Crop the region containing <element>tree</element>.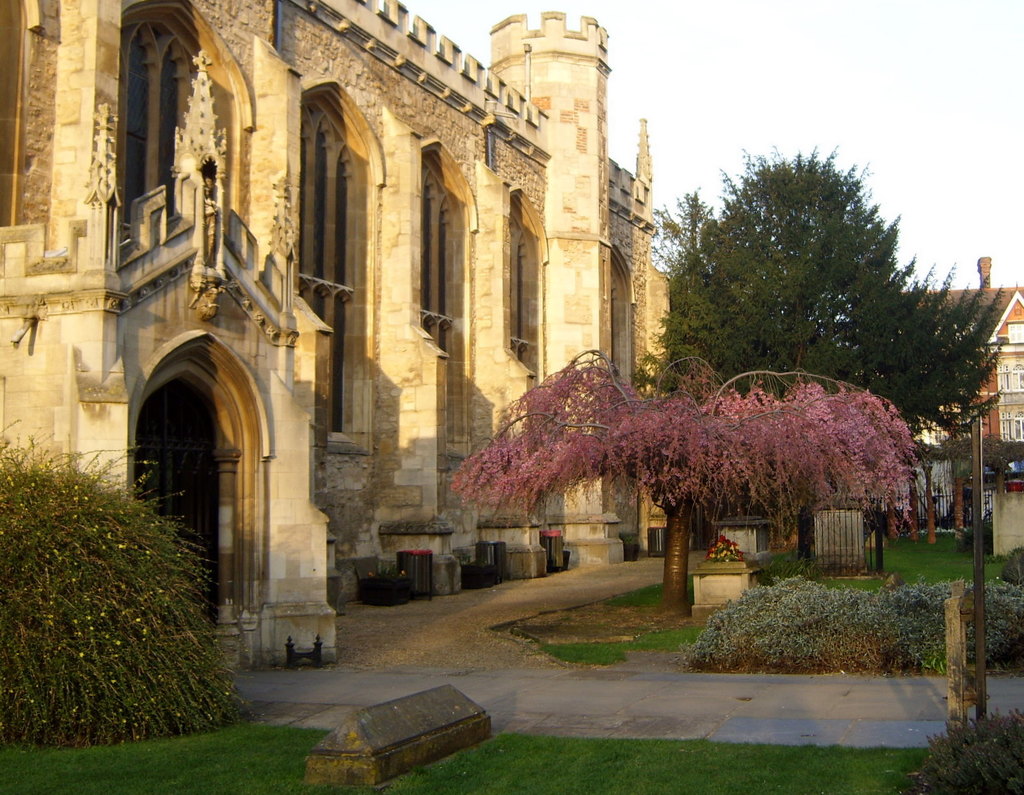
Crop region: detection(448, 339, 905, 618).
